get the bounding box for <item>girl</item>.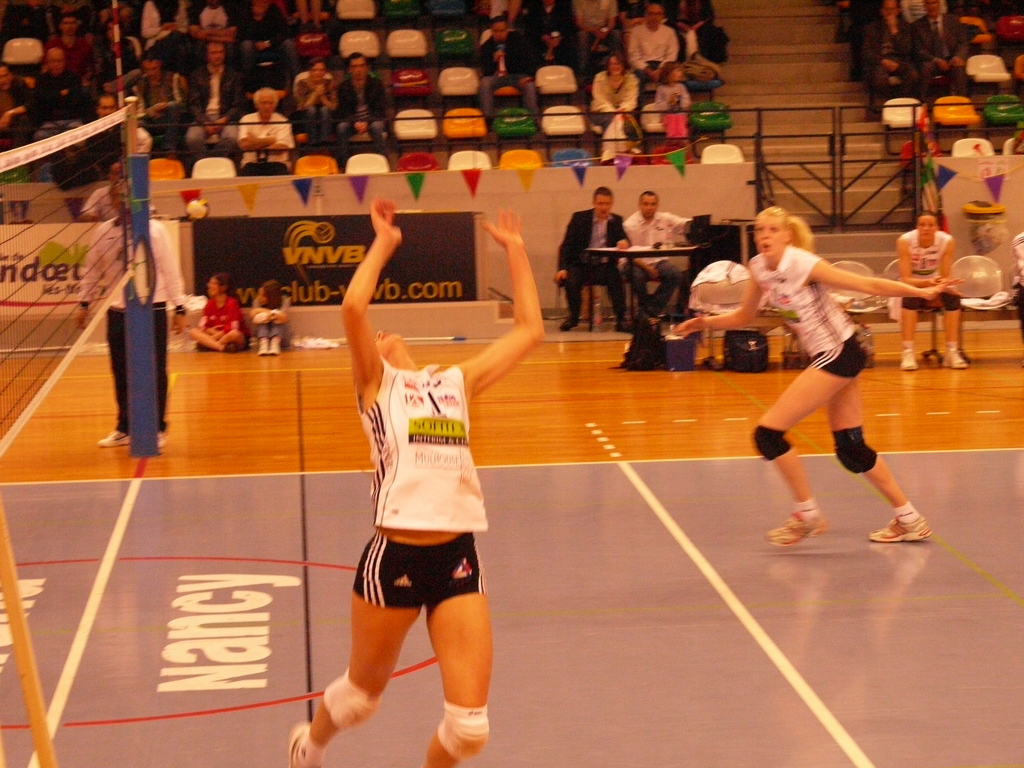
crop(654, 61, 690, 137).
